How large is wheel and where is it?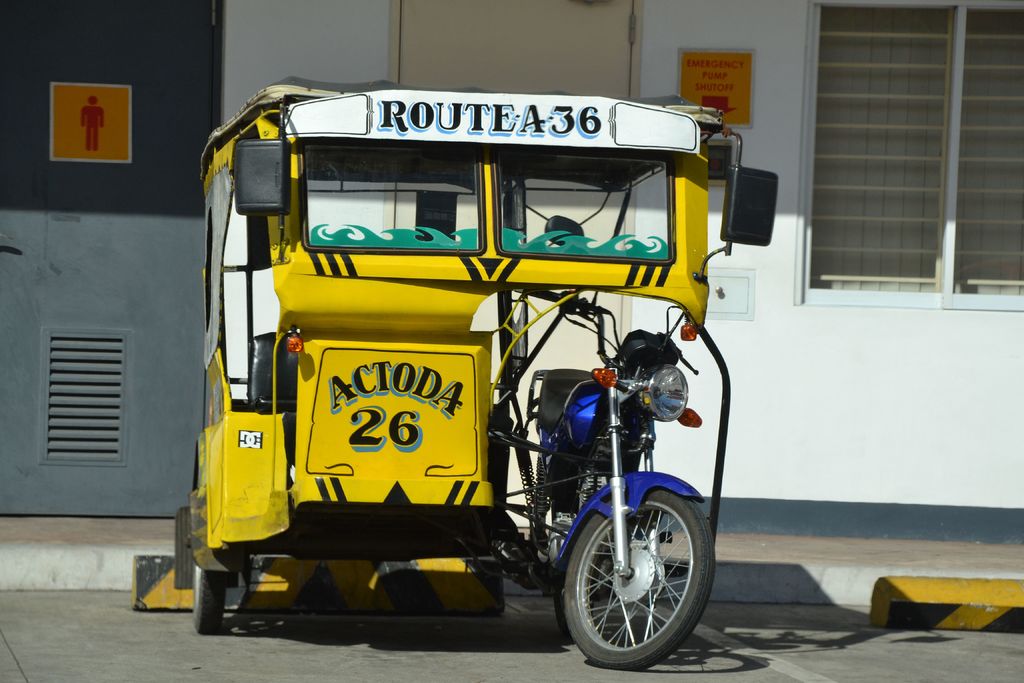
Bounding box: bbox(552, 477, 719, 672).
